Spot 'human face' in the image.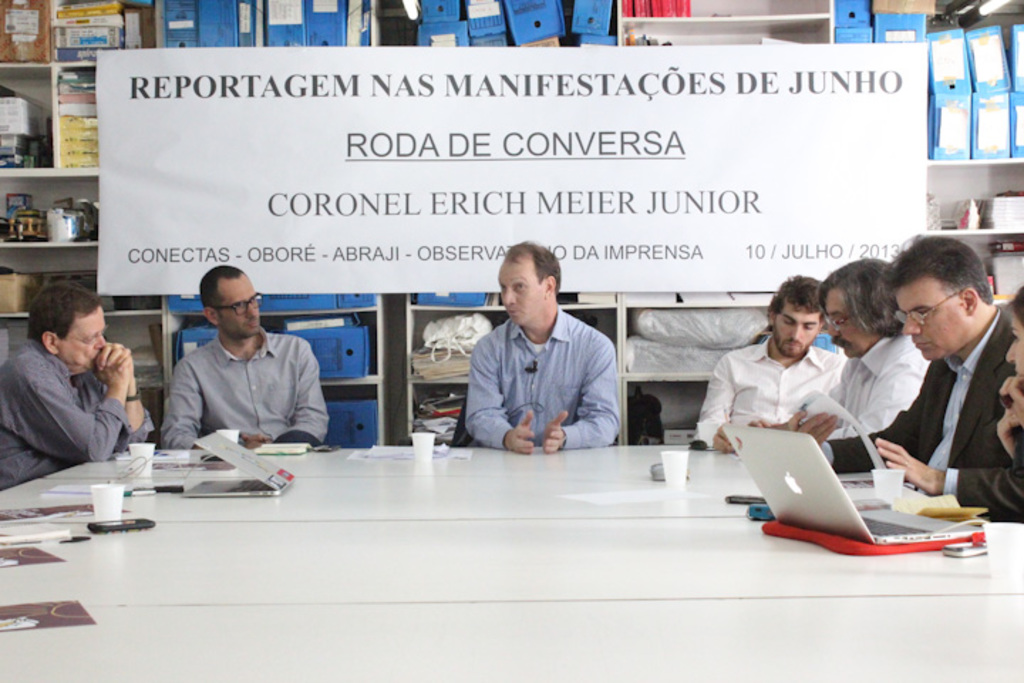
'human face' found at 215:273:257:334.
